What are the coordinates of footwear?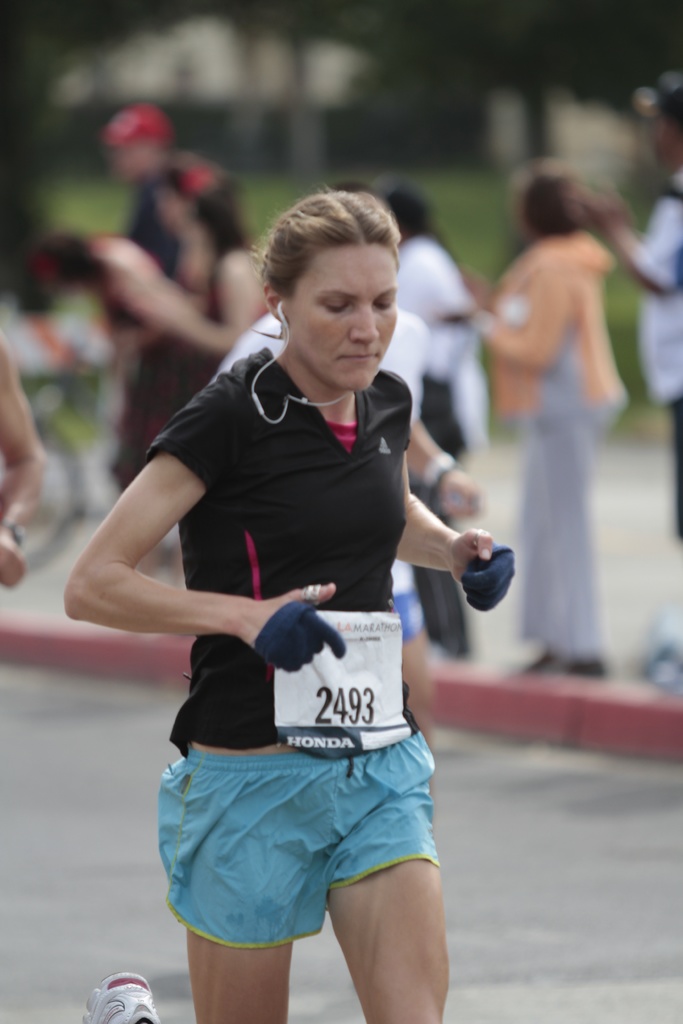
83 975 162 1023.
